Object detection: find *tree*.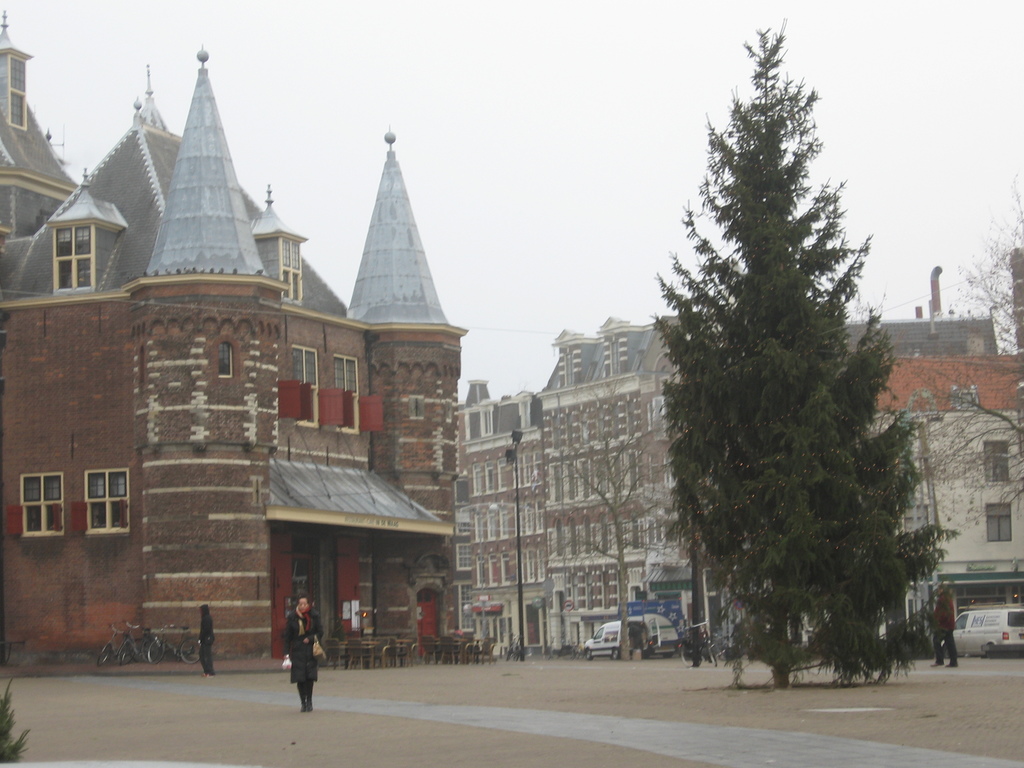
crop(648, 17, 957, 693).
